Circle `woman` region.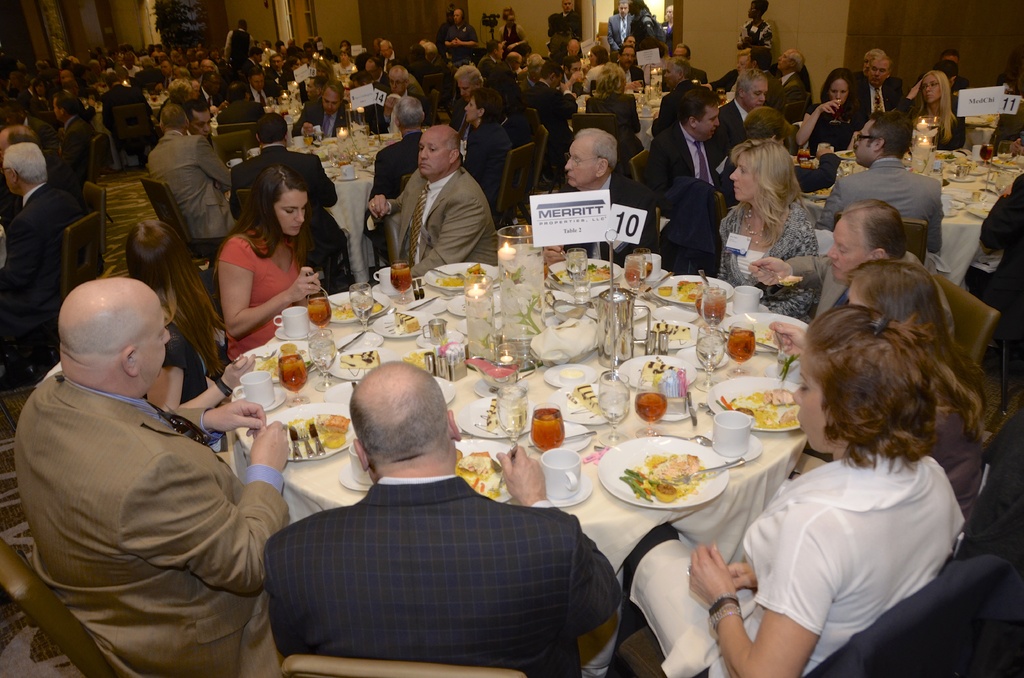
Region: 315,59,330,76.
